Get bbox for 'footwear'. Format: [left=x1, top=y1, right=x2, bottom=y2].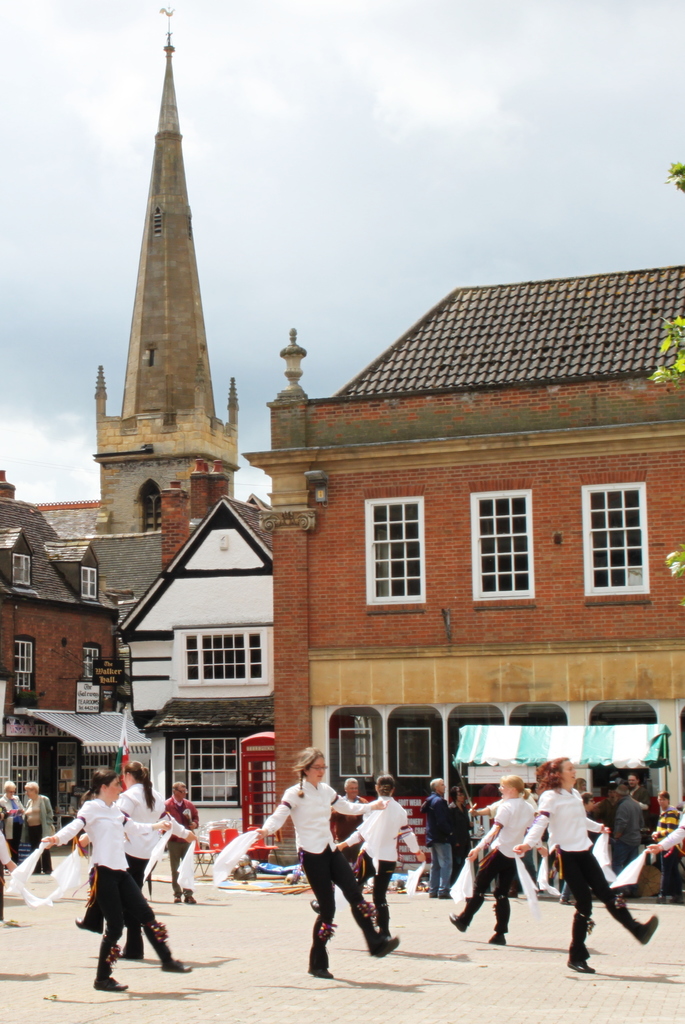
[left=640, top=917, right=659, bottom=947].
